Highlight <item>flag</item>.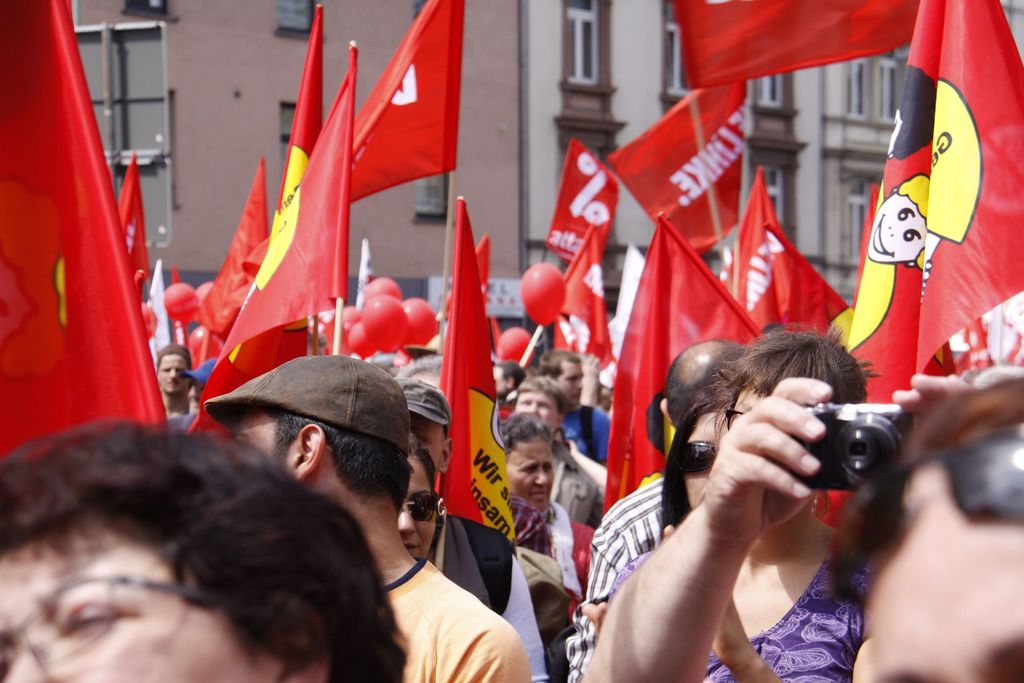
Highlighted region: <bbox>337, 0, 463, 208</bbox>.
